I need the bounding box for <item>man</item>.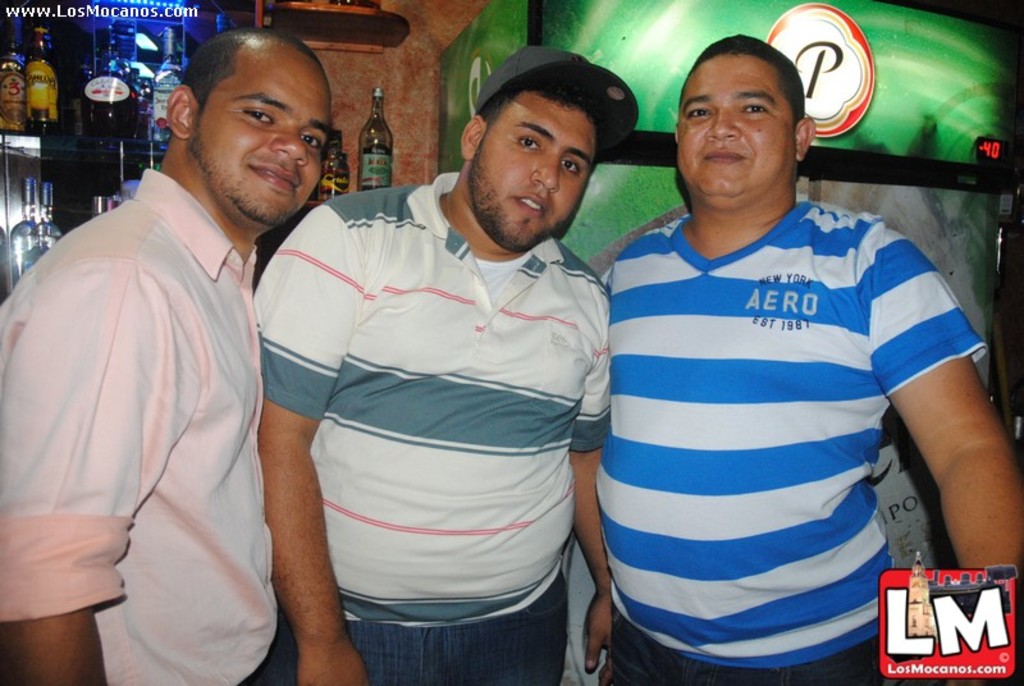
Here it is: [left=598, top=31, right=1023, bottom=685].
